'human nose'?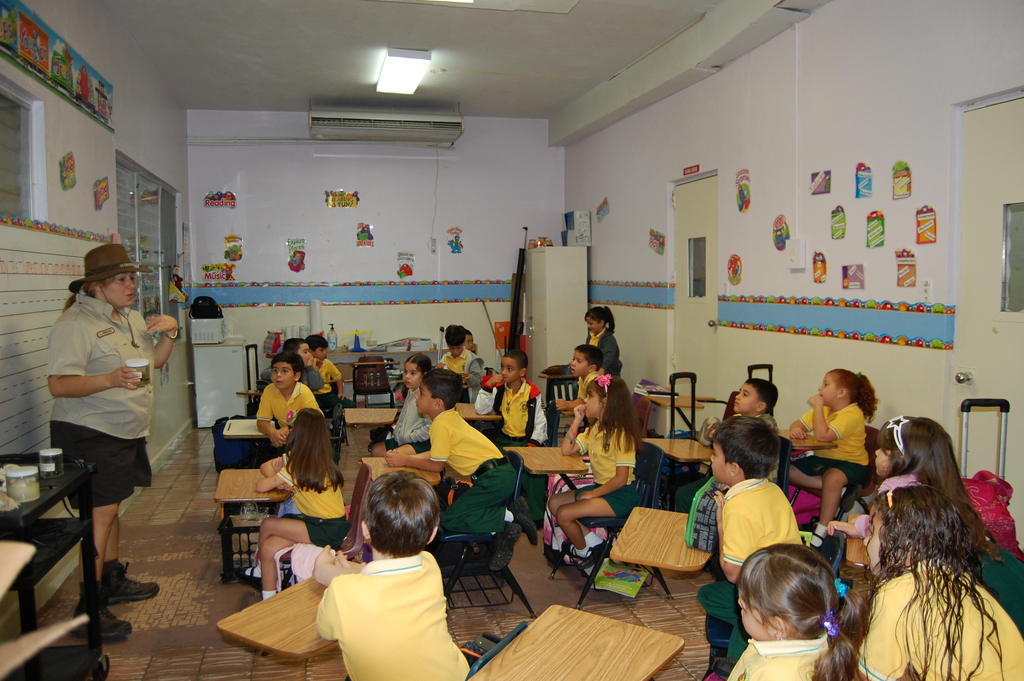
left=125, top=279, right=134, bottom=291
